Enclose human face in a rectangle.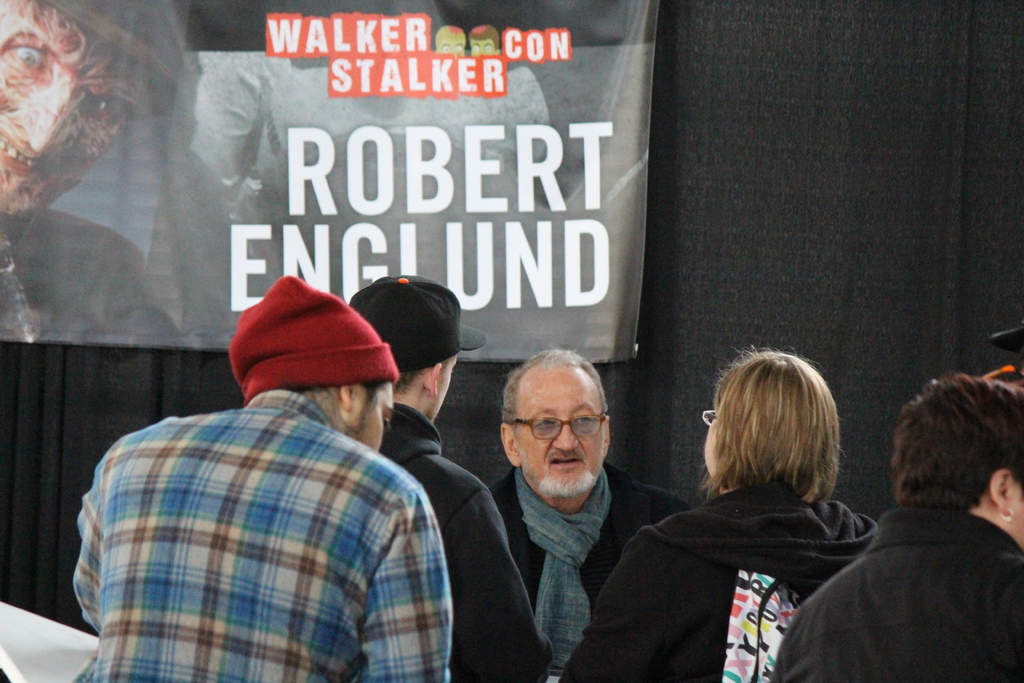
<region>1012, 486, 1023, 539</region>.
